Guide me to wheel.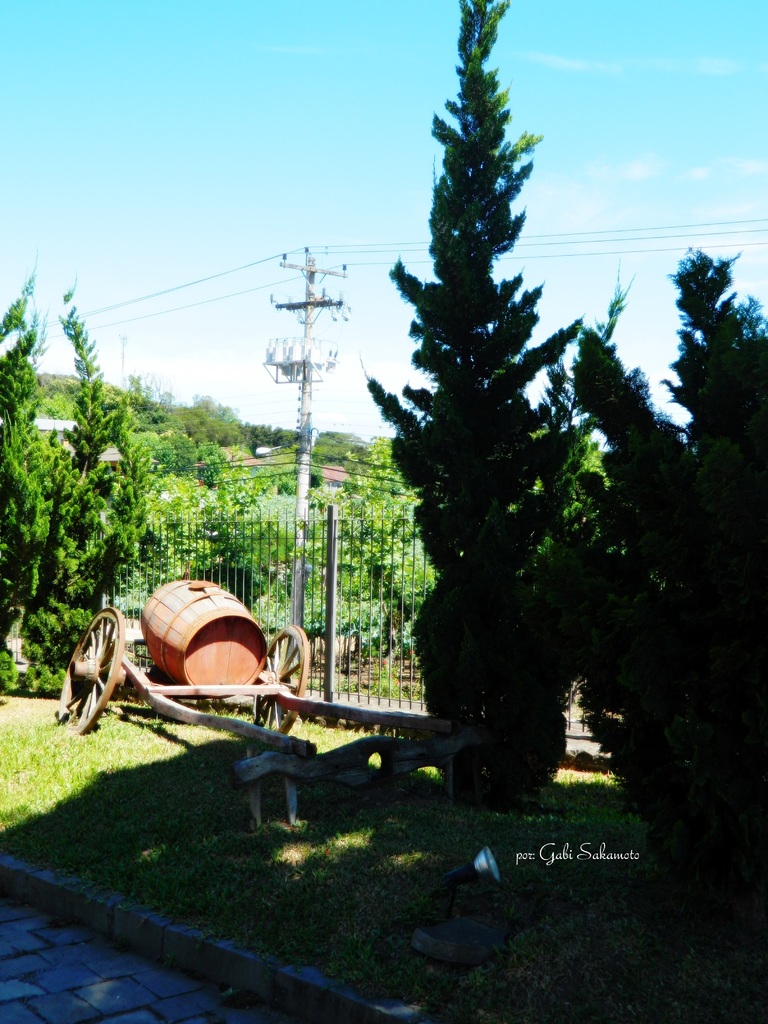
Guidance: select_region(61, 605, 122, 737).
